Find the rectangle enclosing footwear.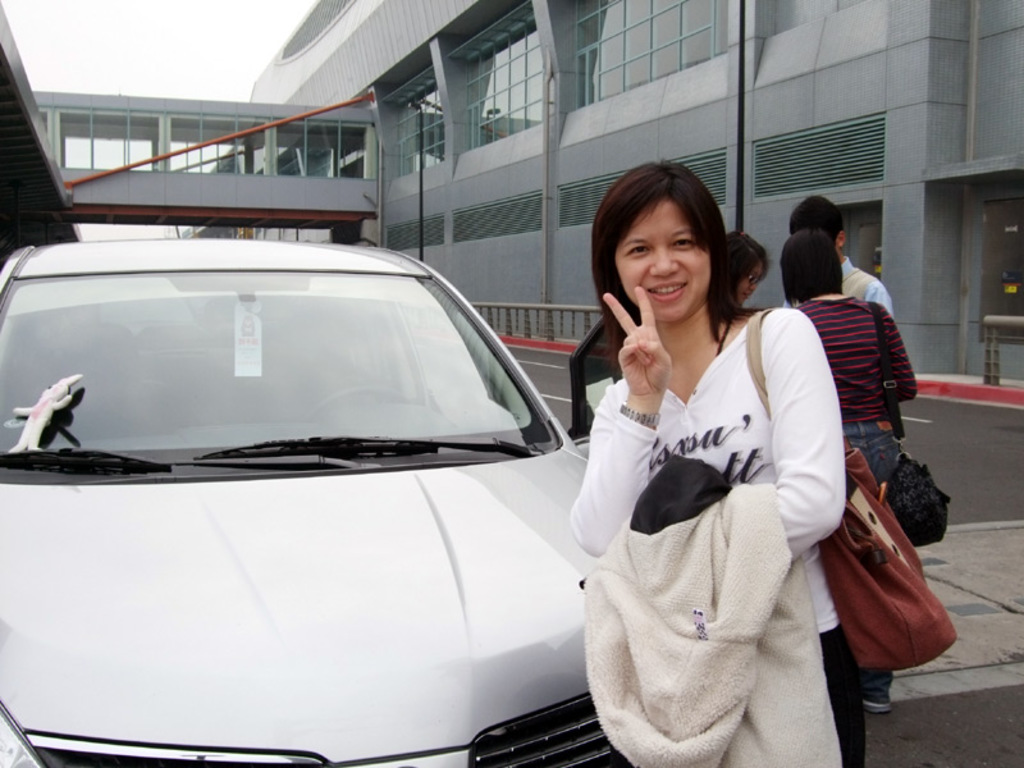
861/669/892/717.
